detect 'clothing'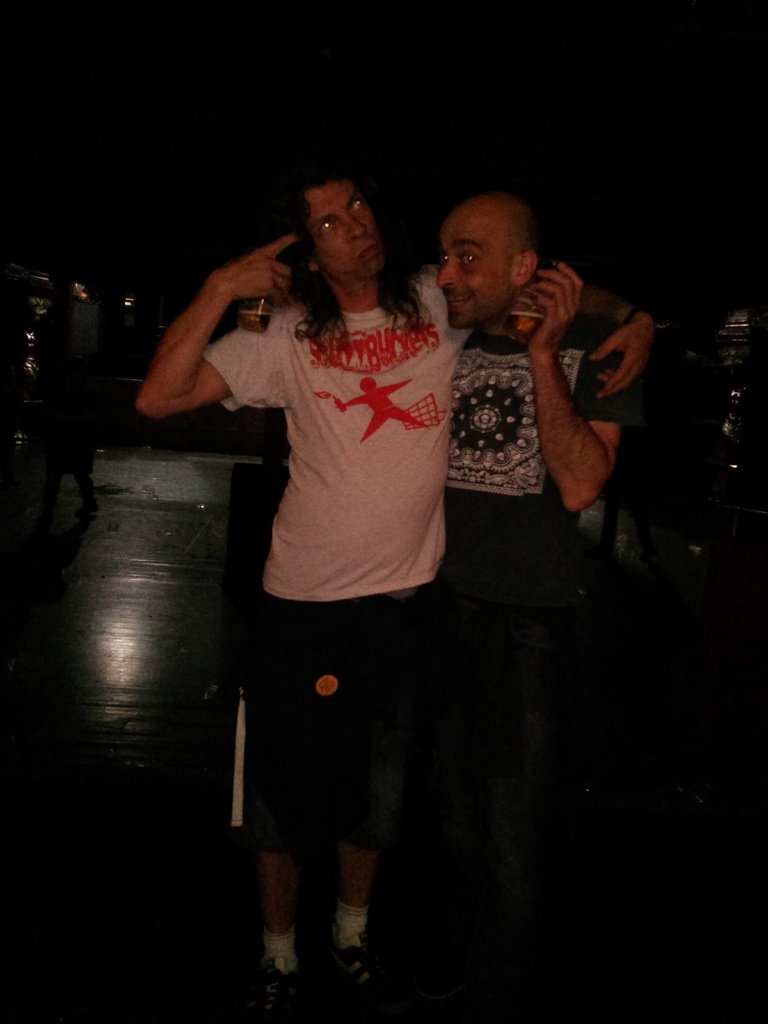
bbox=(184, 213, 456, 849)
